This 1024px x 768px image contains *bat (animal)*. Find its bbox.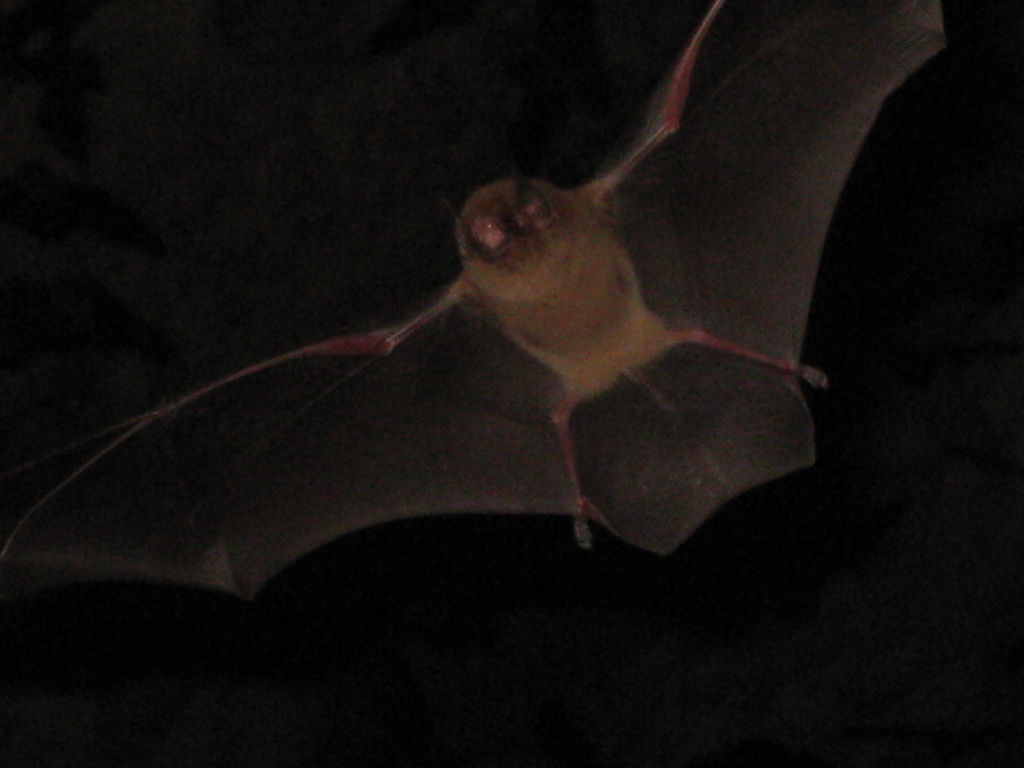
BBox(0, 0, 951, 614).
